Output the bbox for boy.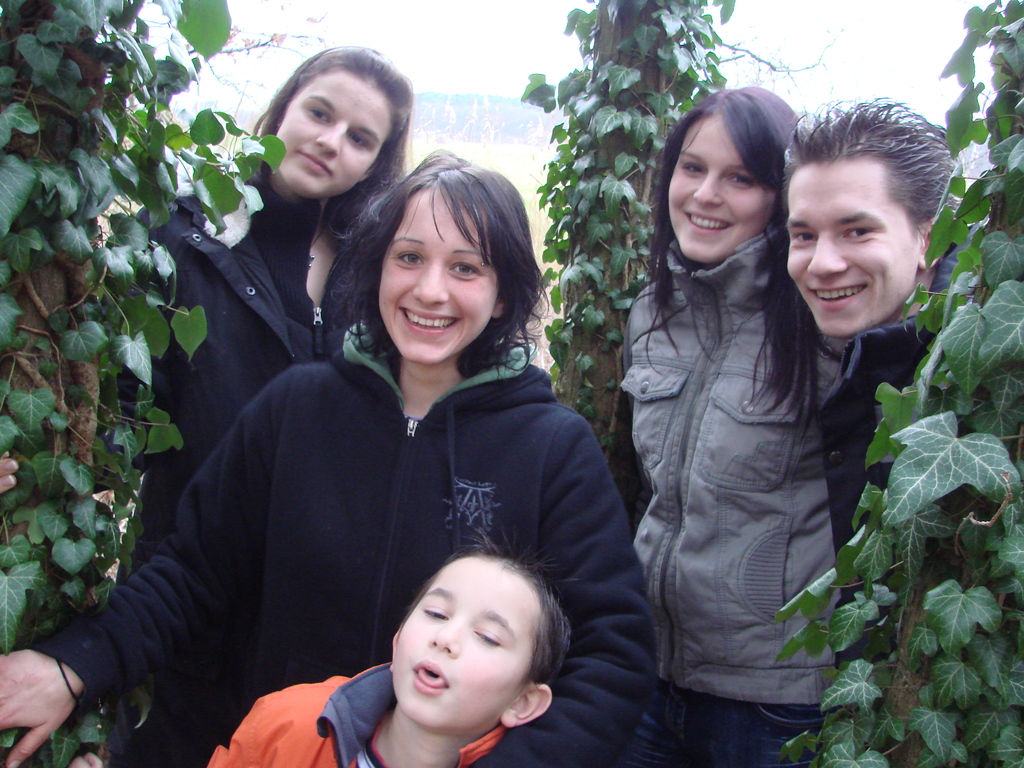
box=[784, 97, 980, 666].
